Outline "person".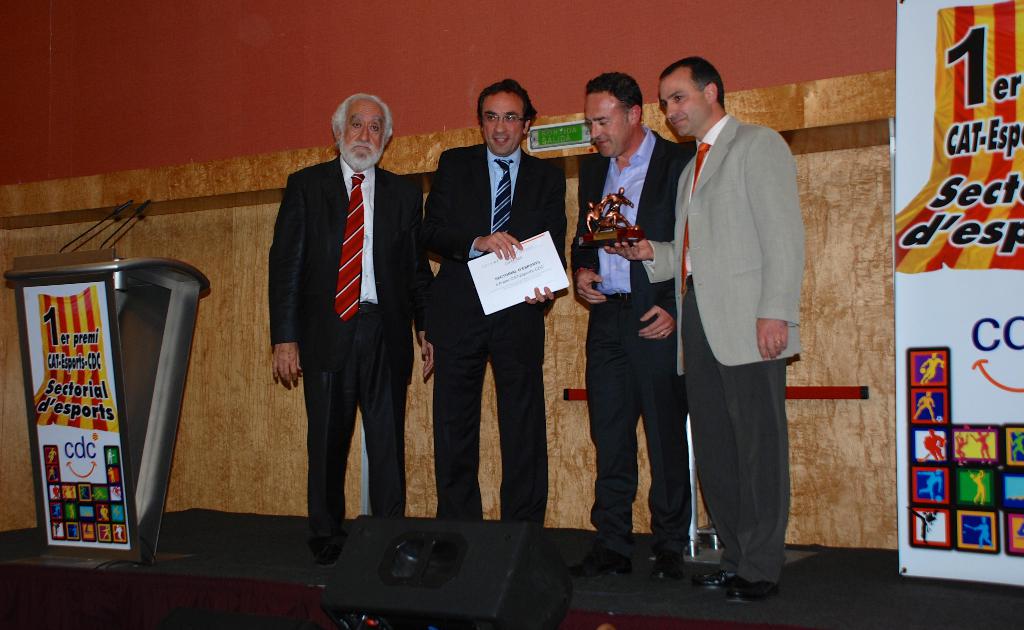
Outline: [968,465,987,505].
